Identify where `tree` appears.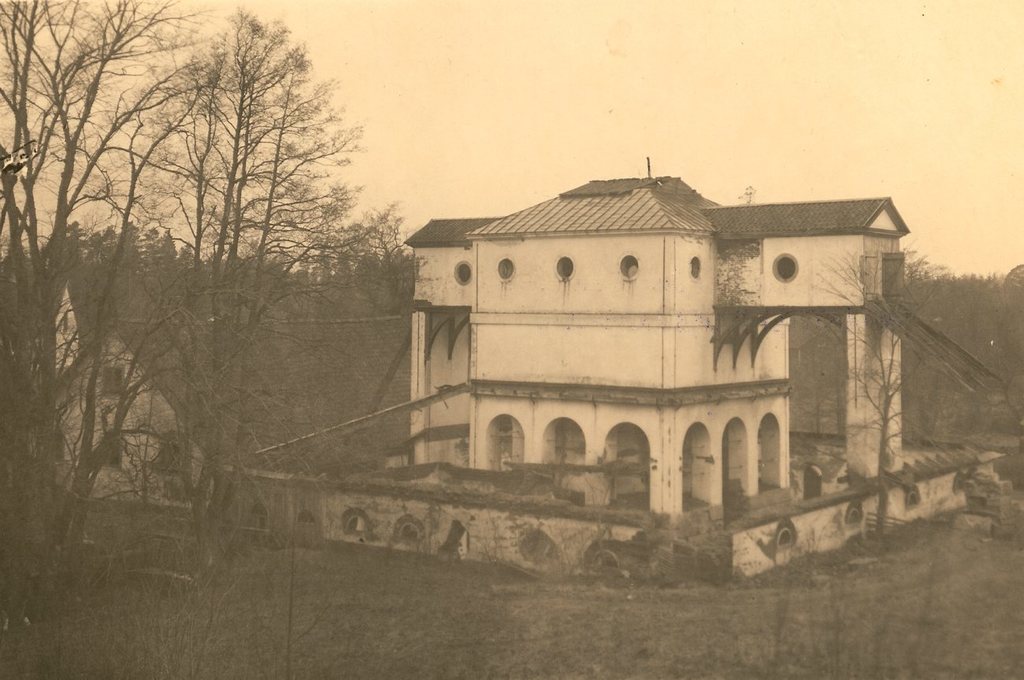
Appears at box(106, 20, 384, 486).
